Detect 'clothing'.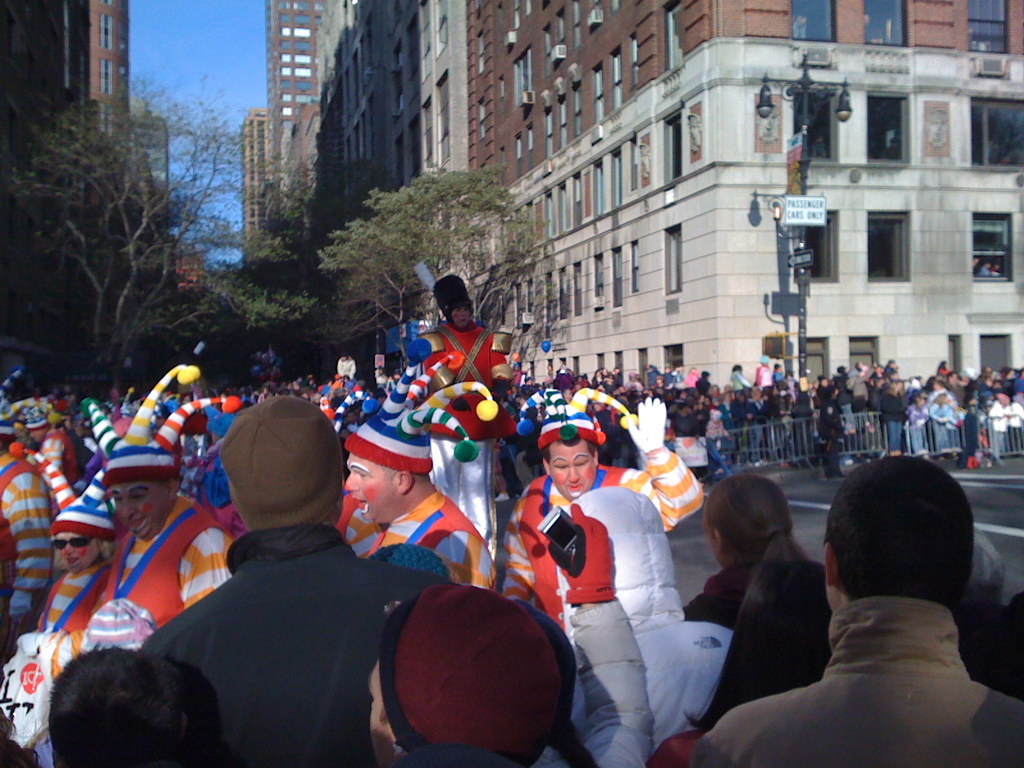
Detected at bbox=(366, 488, 500, 593).
